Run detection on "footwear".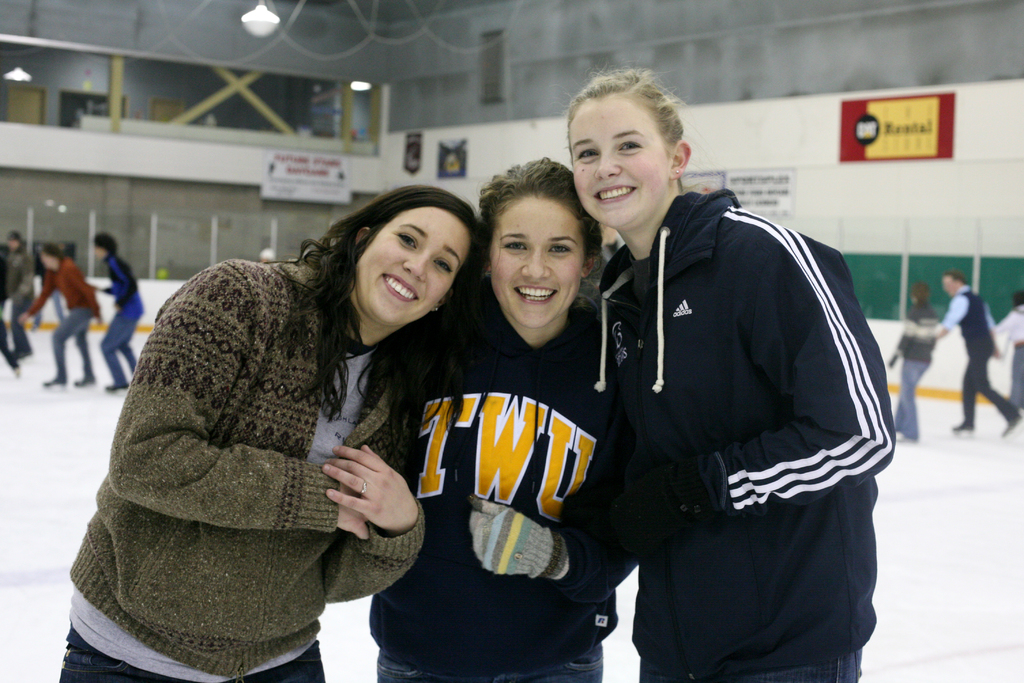
Result: locate(956, 421, 981, 429).
